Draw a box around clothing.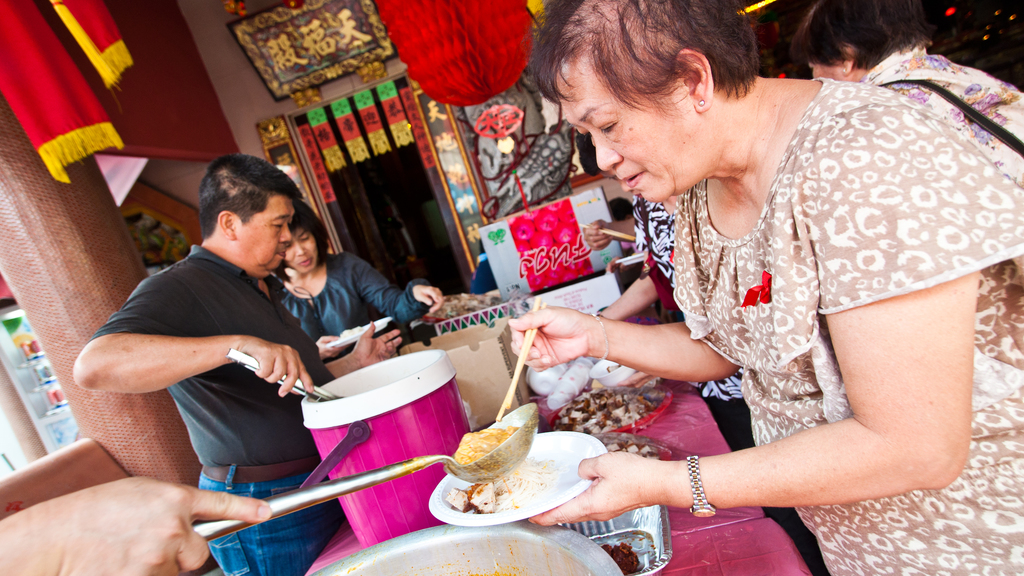
[868,41,1023,178].
